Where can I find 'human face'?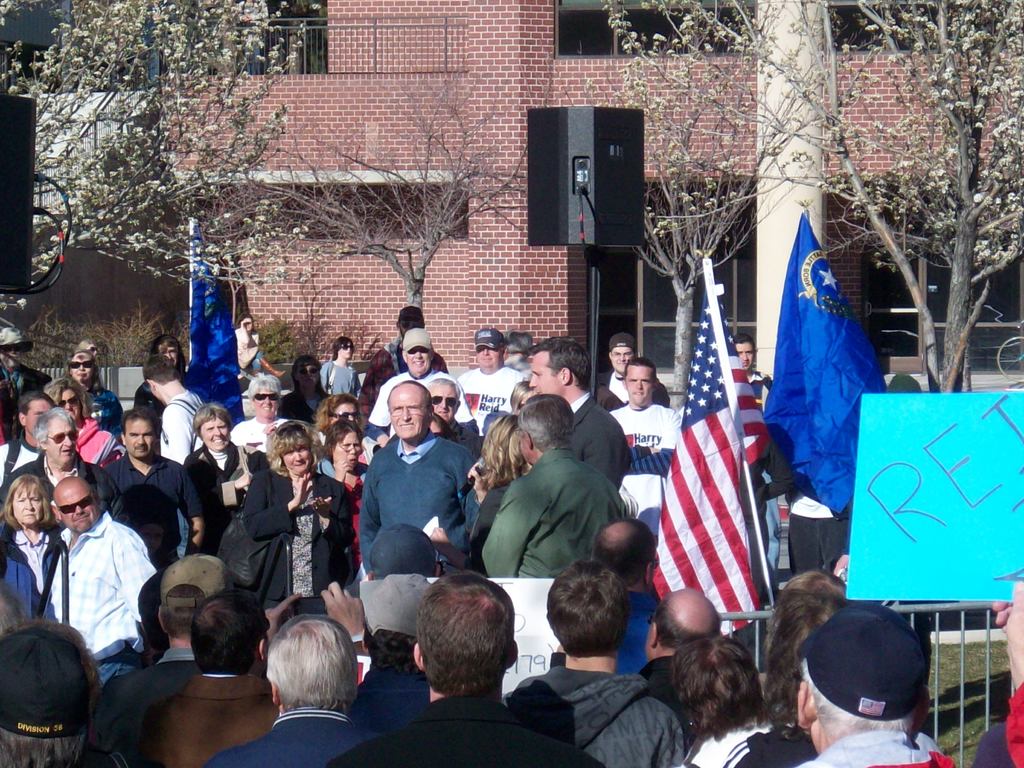
You can find it at BBox(516, 430, 528, 463).
